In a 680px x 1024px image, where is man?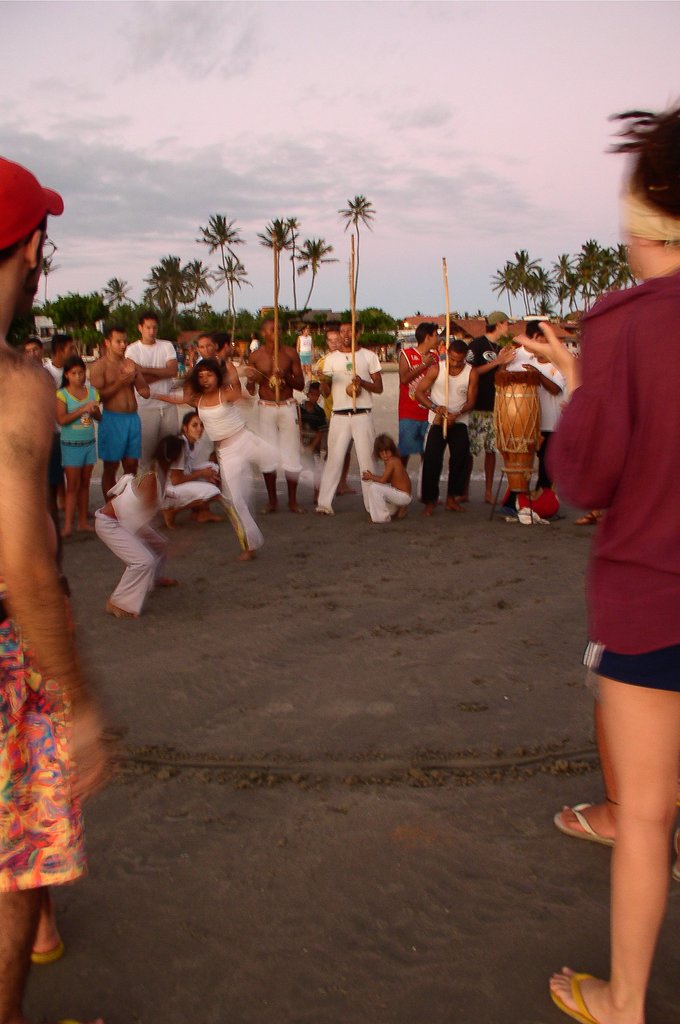
bbox(402, 313, 448, 467).
